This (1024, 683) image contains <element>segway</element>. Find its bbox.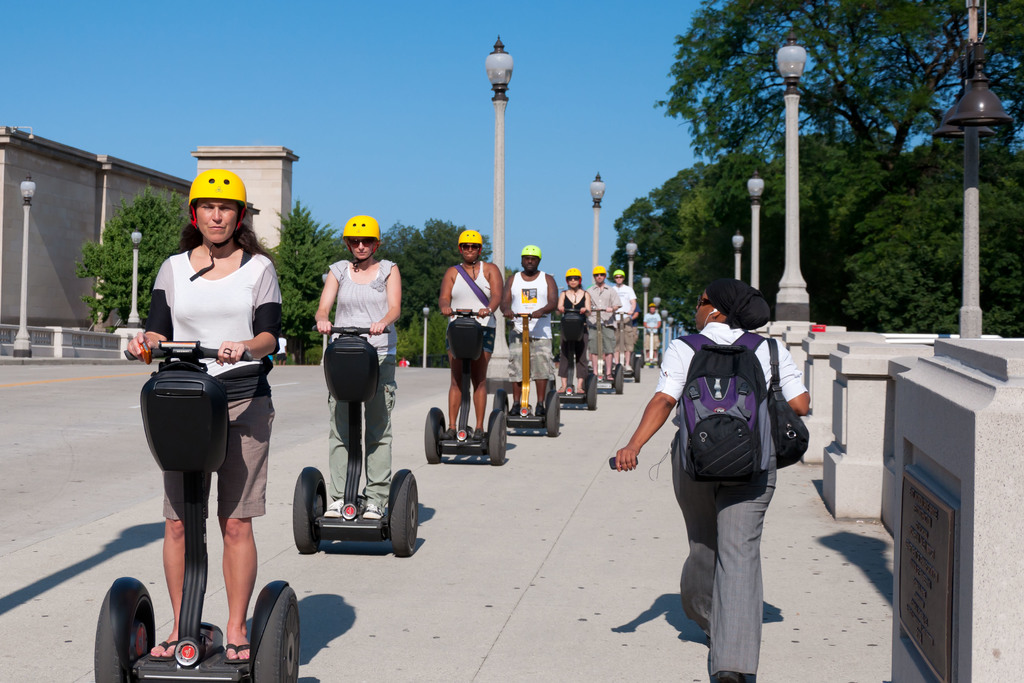
[x1=293, y1=325, x2=423, y2=550].
